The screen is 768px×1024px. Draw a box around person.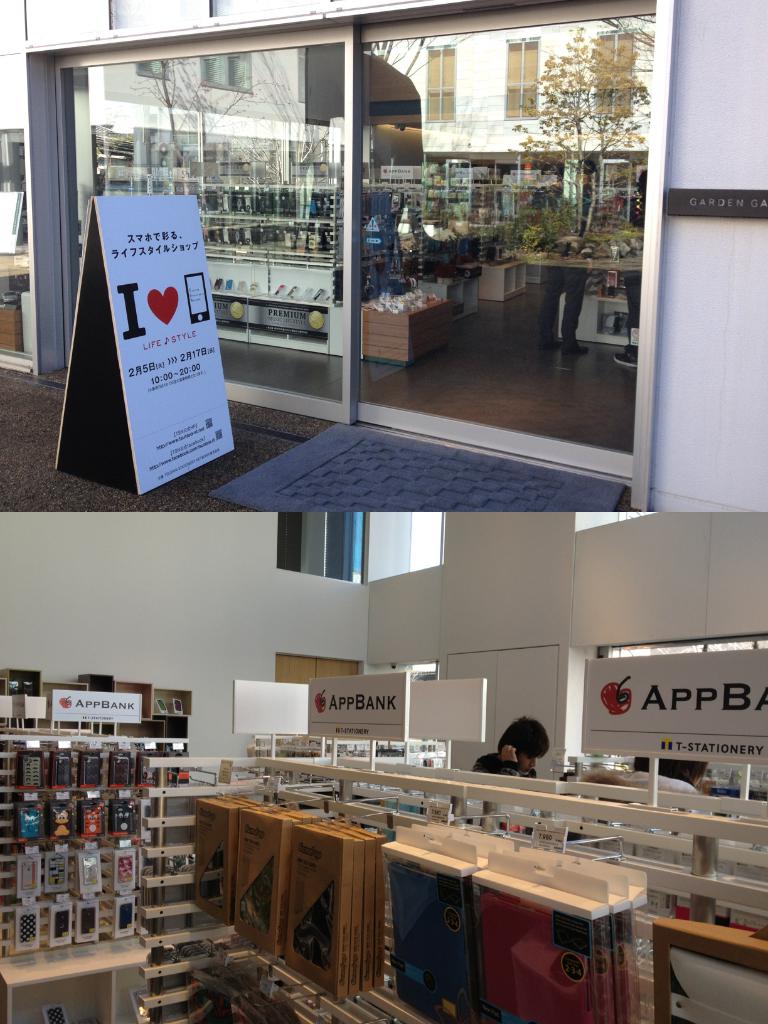
625,760,711,796.
